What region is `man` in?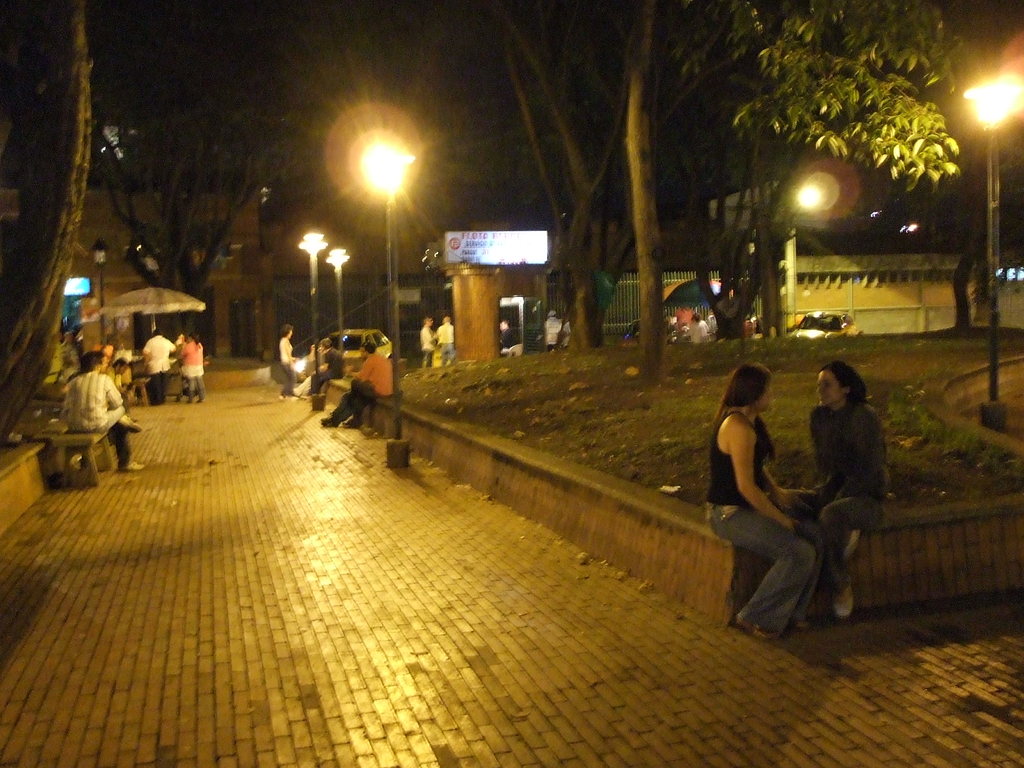
Rect(436, 314, 458, 365).
